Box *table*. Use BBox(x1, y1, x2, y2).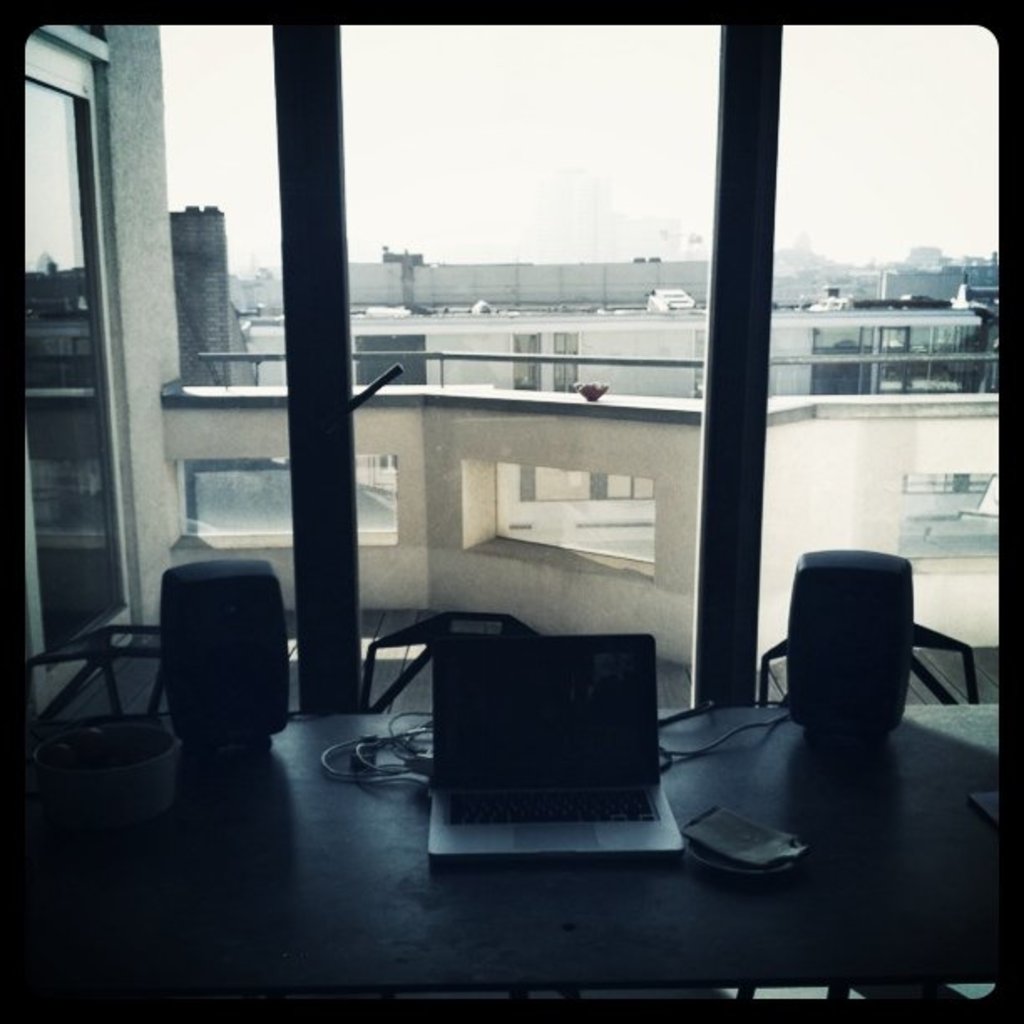
BBox(110, 678, 964, 1007).
